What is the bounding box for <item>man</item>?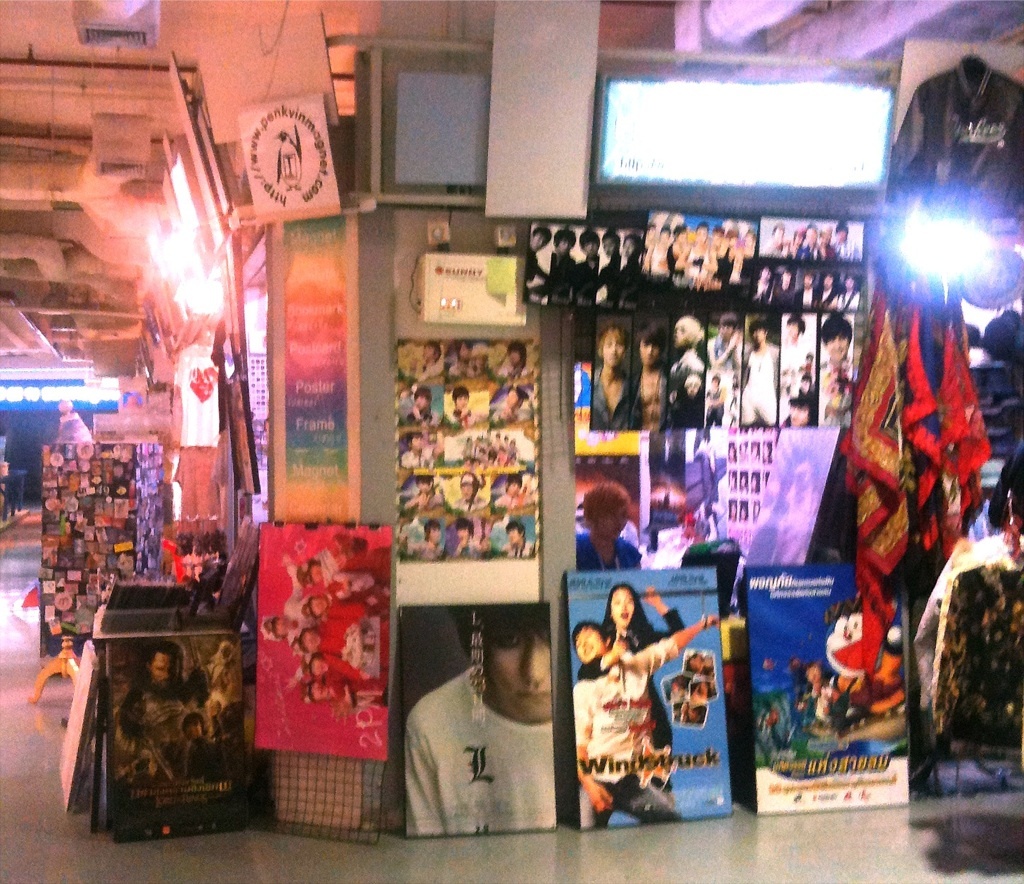
Rect(740, 317, 775, 433).
